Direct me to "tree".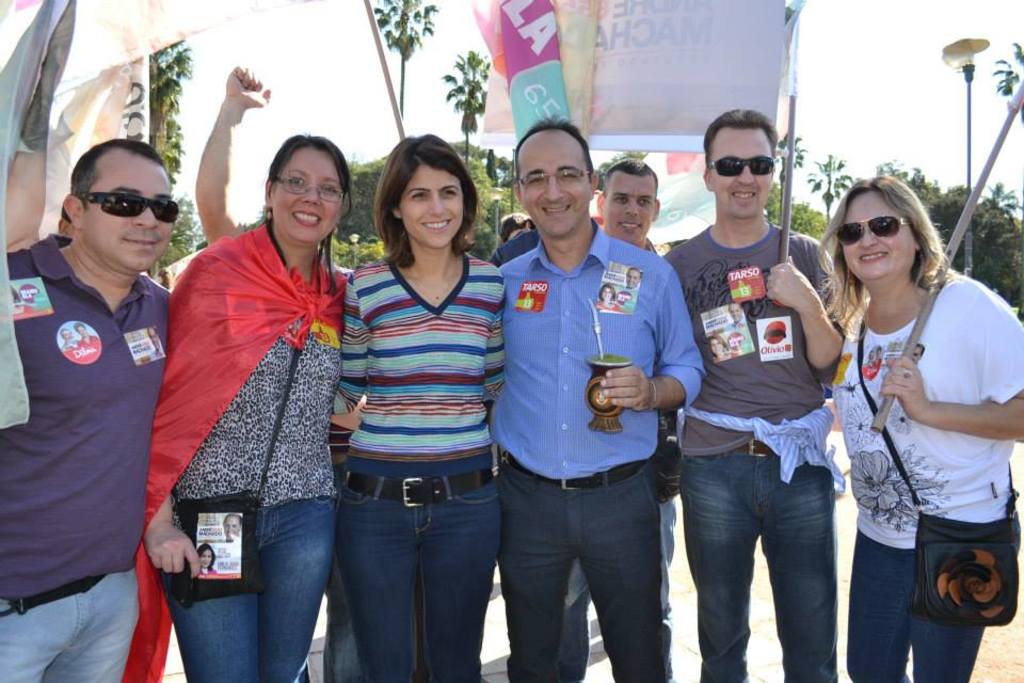
Direction: pyautogui.locateOnScreen(796, 142, 854, 243).
